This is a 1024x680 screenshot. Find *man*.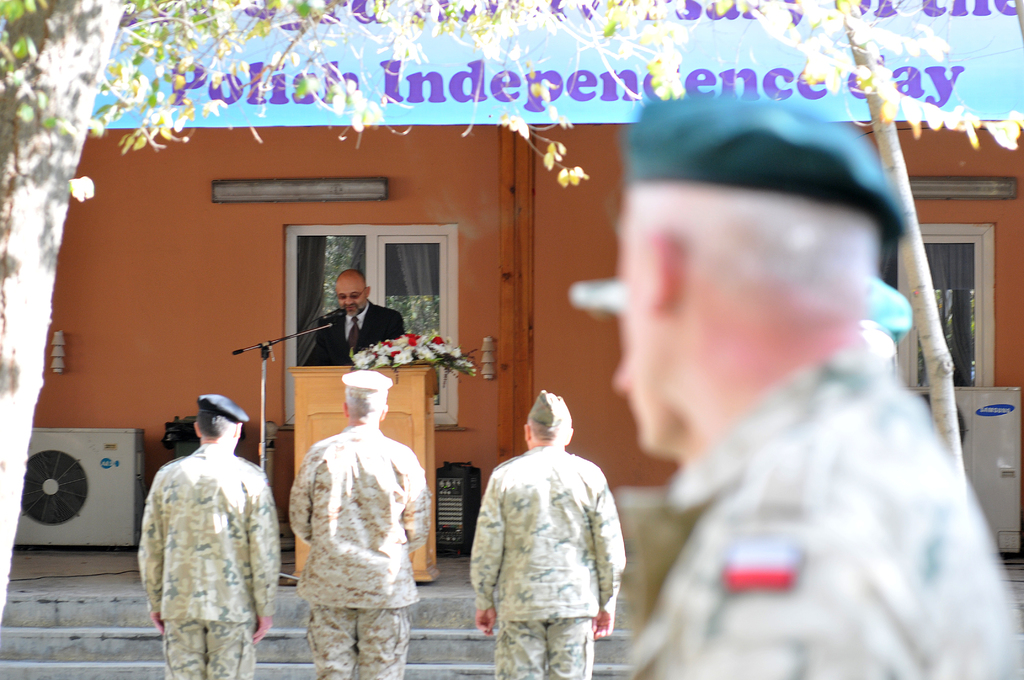
Bounding box: 313:271:411:366.
